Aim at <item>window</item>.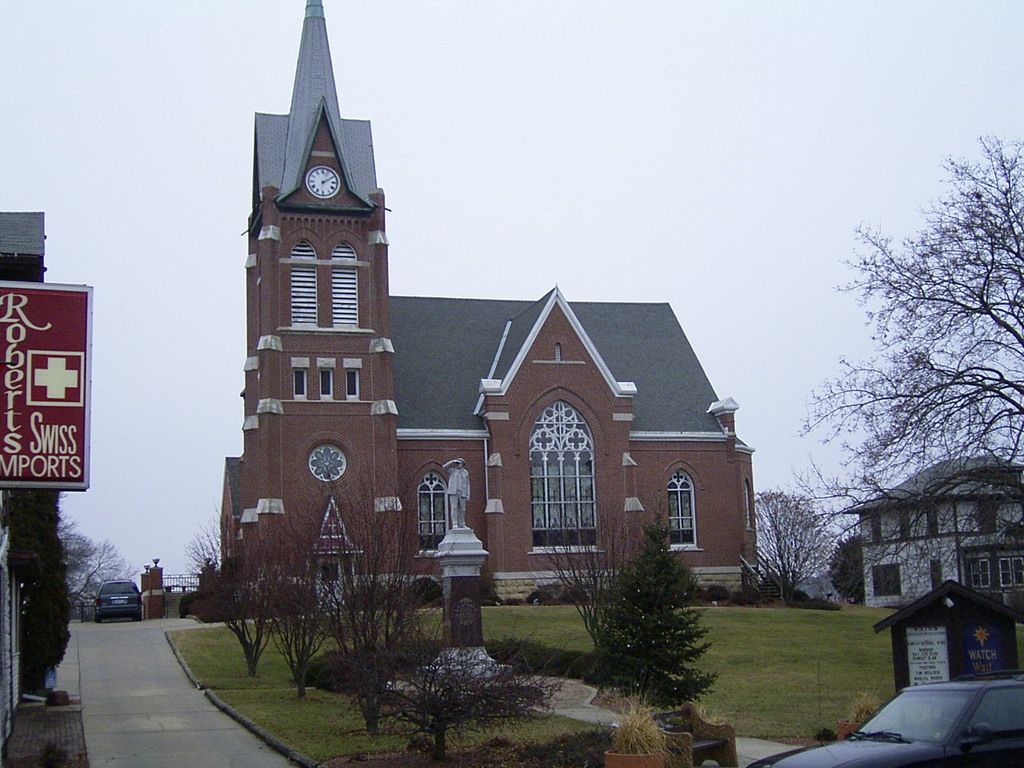
Aimed at 994:558:1023:586.
